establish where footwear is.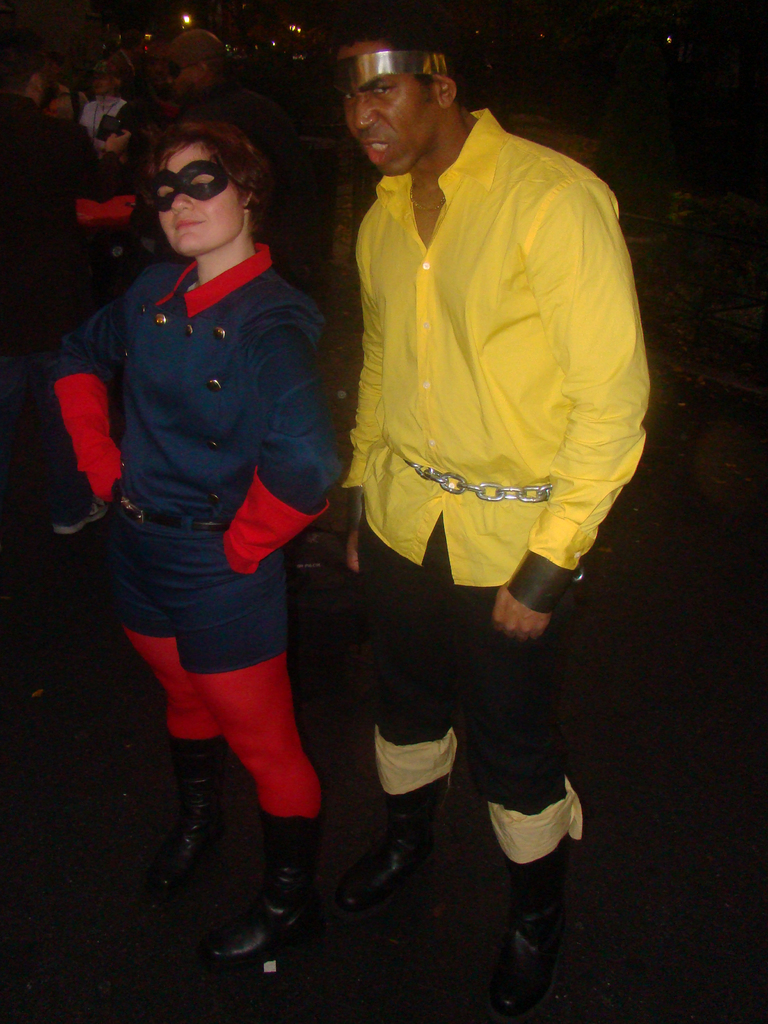
Established at Rect(315, 781, 452, 948).
